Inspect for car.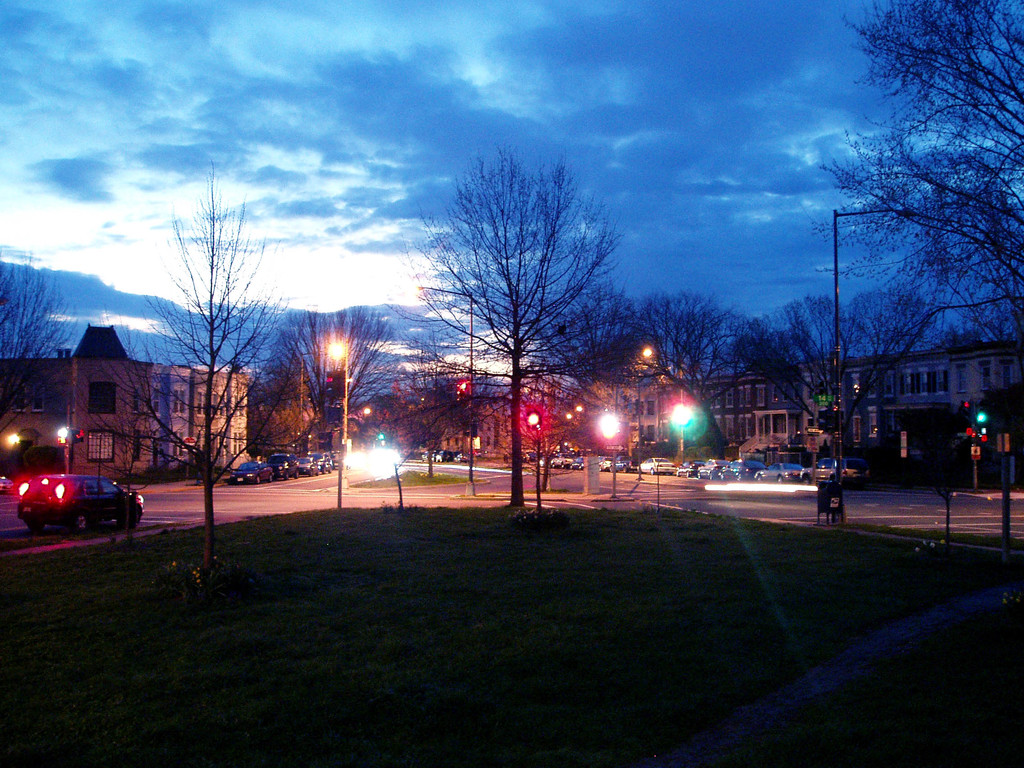
Inspection: (left=598, top=454, right=609, bottom=470).
